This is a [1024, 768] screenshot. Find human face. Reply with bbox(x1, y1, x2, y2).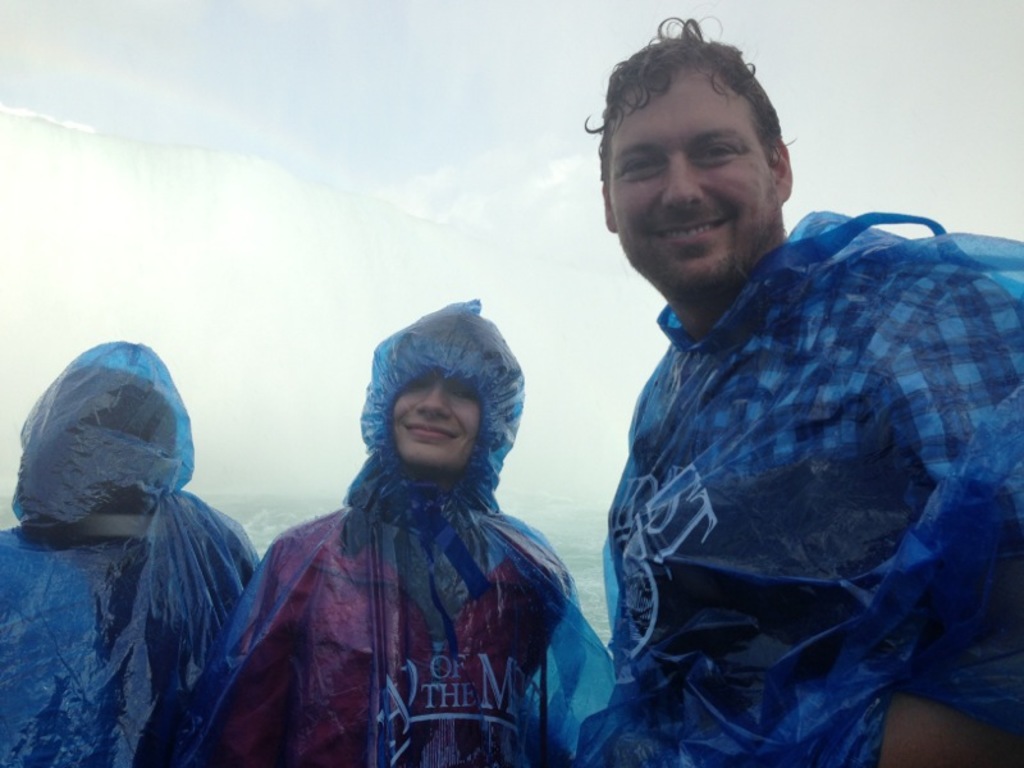
bbox(612, 56, 781, 300).
